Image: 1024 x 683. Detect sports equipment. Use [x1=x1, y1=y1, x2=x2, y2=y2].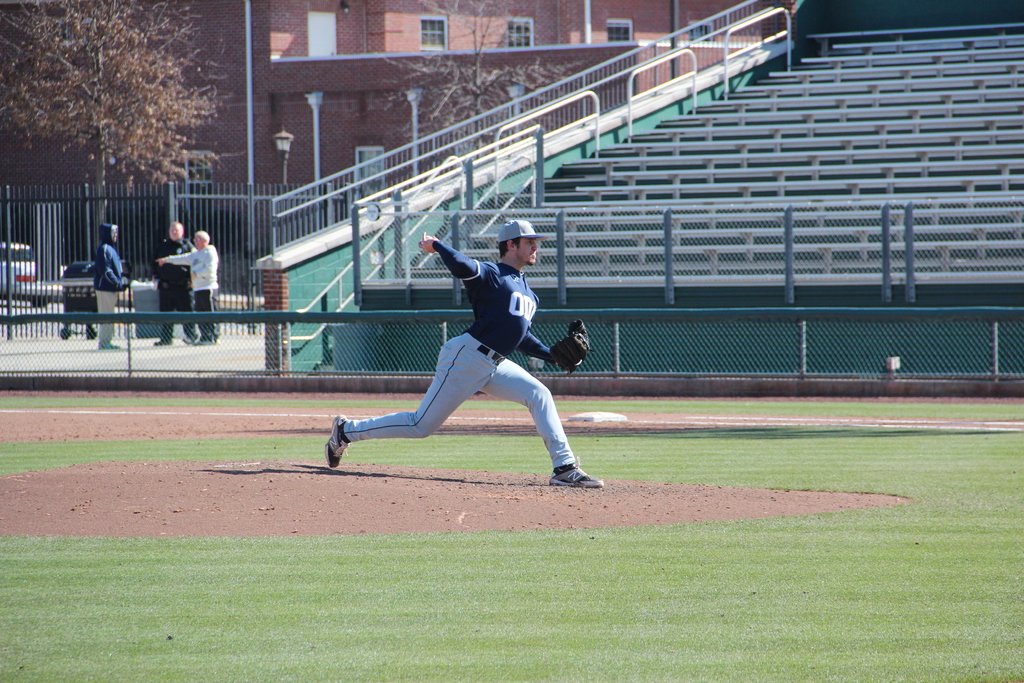
[x1=551, y1=461, x2=604, y2=488].
